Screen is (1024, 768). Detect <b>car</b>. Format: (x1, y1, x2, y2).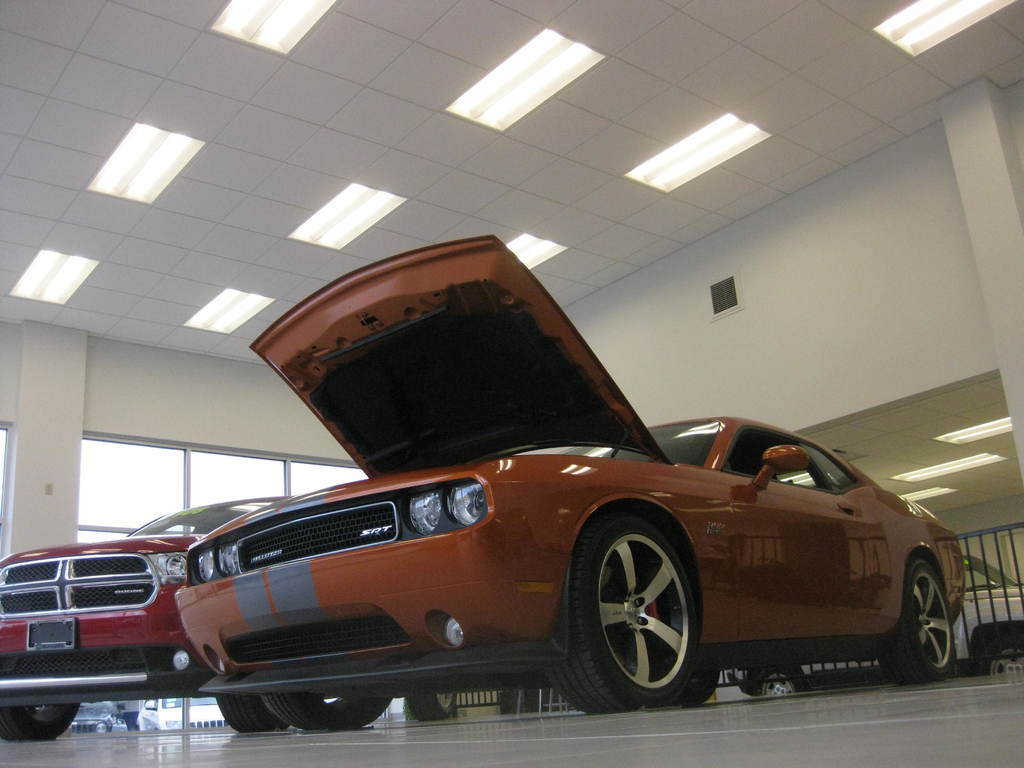
(727, 541, 1023, 676).
